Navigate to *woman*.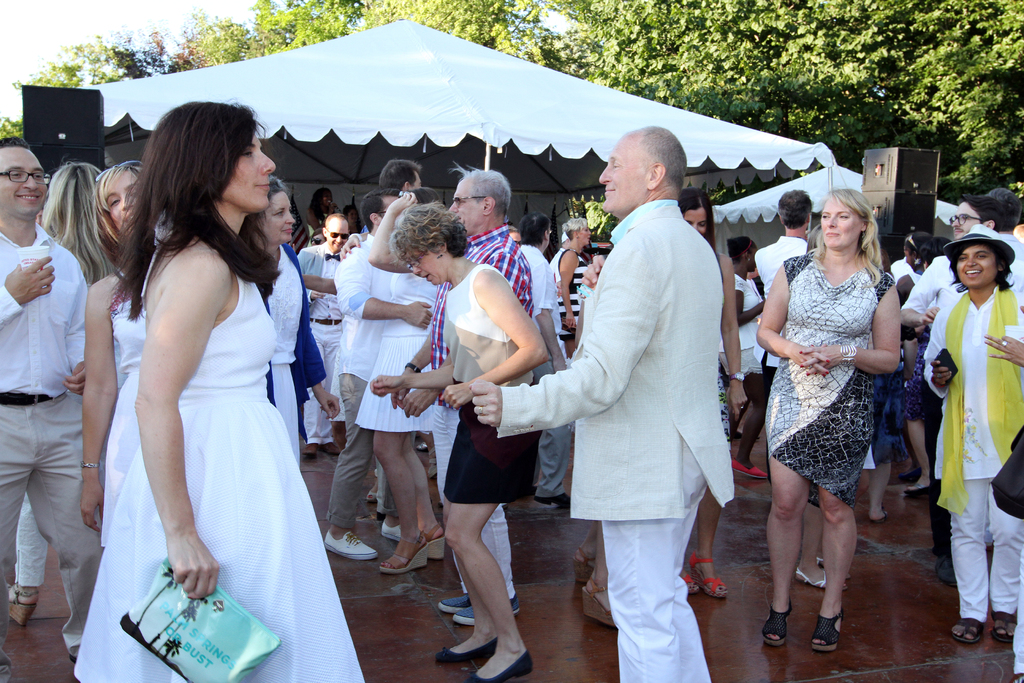
Navigation target: x1=753, y1=187, x2=900, y2=654.
